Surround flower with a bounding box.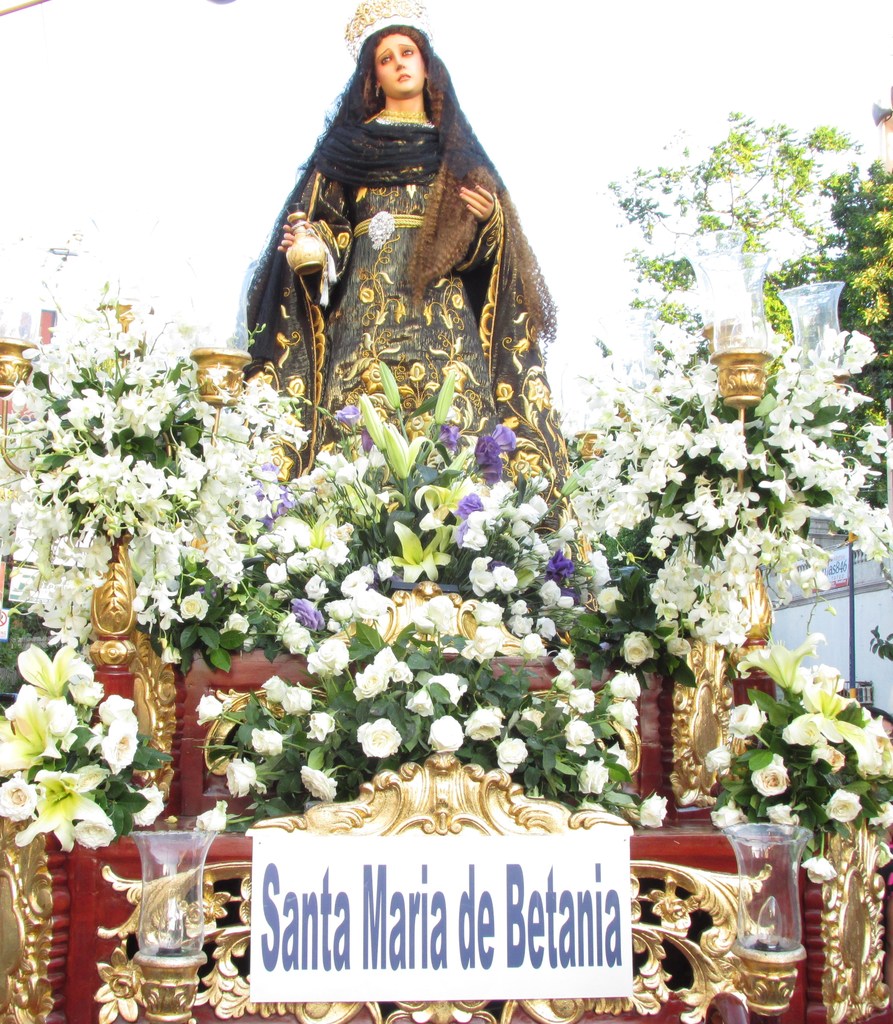
rect(555, 650, 578, 673).
